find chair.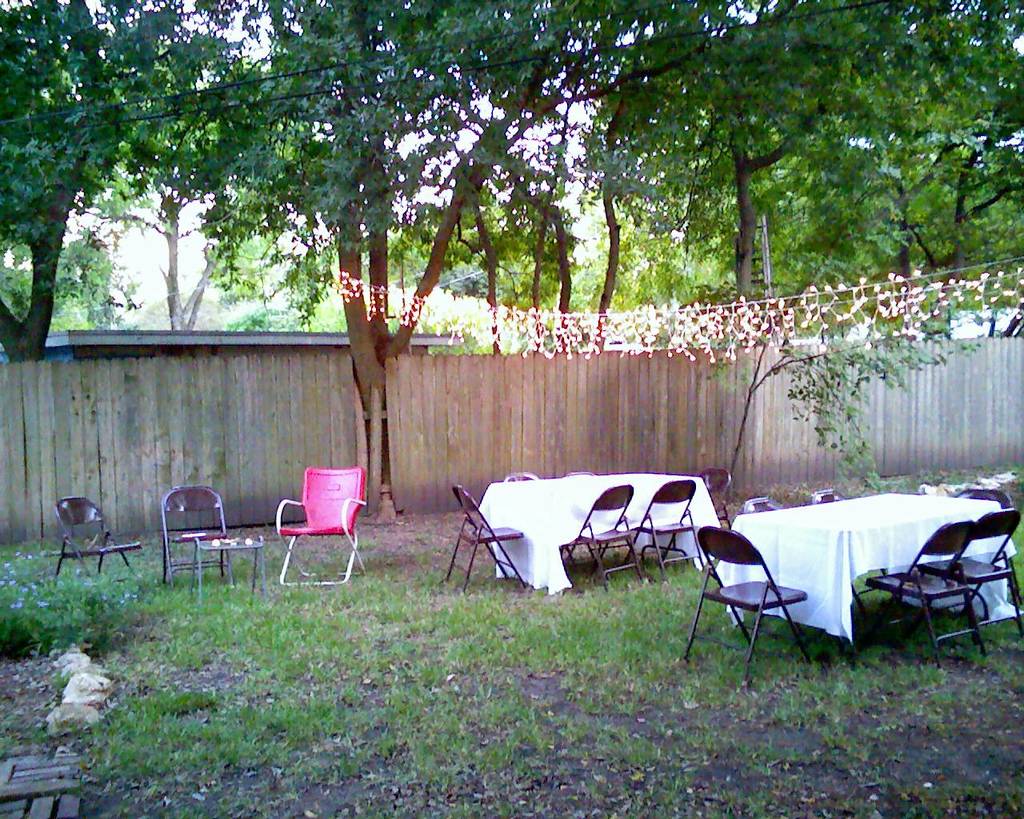
<box>863,517,985,672</box>.
